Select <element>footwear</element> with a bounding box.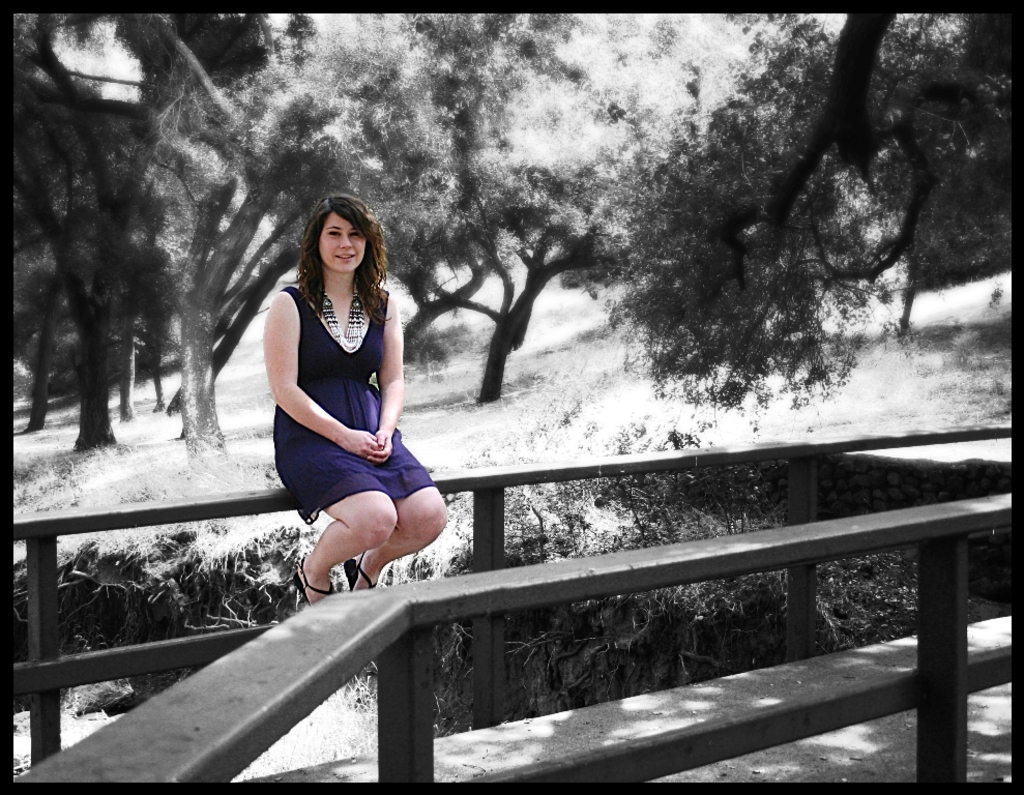
(289, 551, 335, 603).
